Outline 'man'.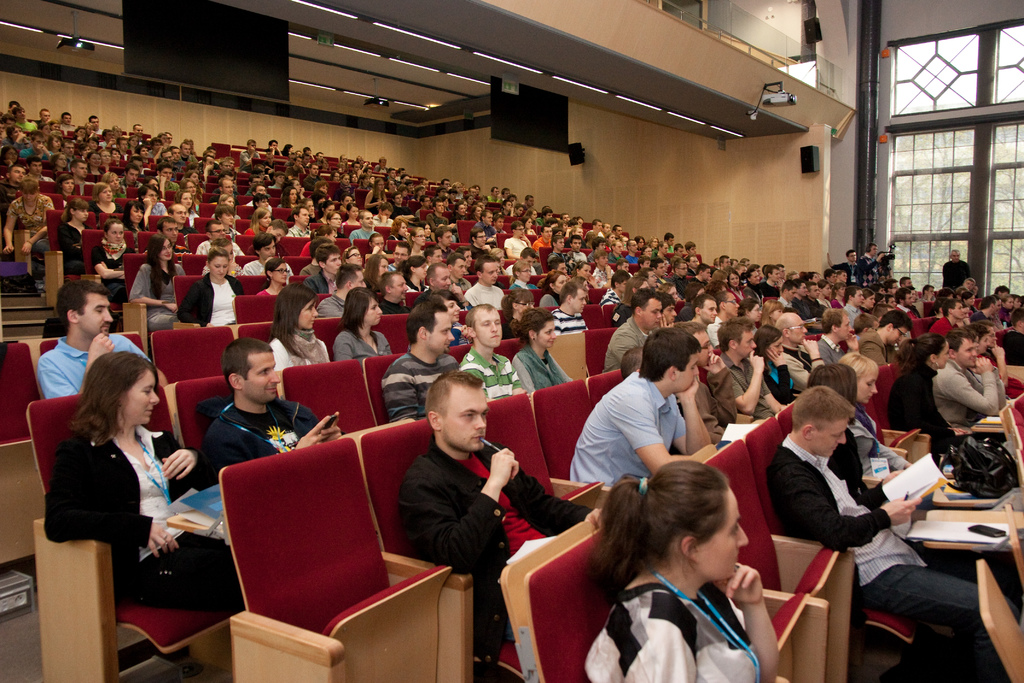
Outline: rect(547, 283, 590, 340).
